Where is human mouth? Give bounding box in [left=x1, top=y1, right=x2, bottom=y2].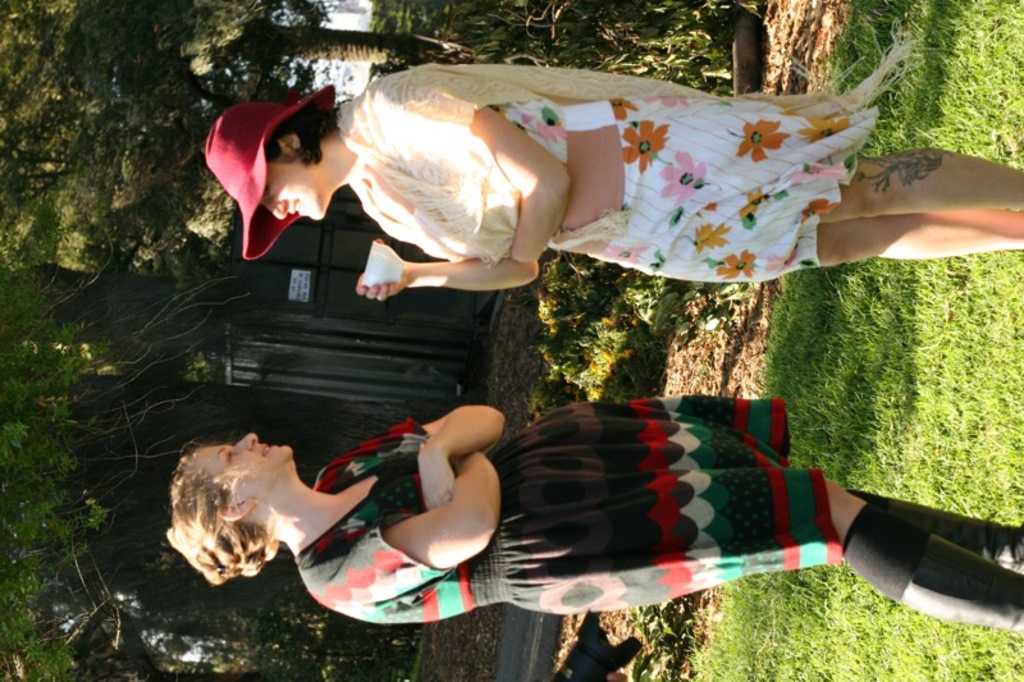
[left=292, top=198, right=298, bottom=214].
